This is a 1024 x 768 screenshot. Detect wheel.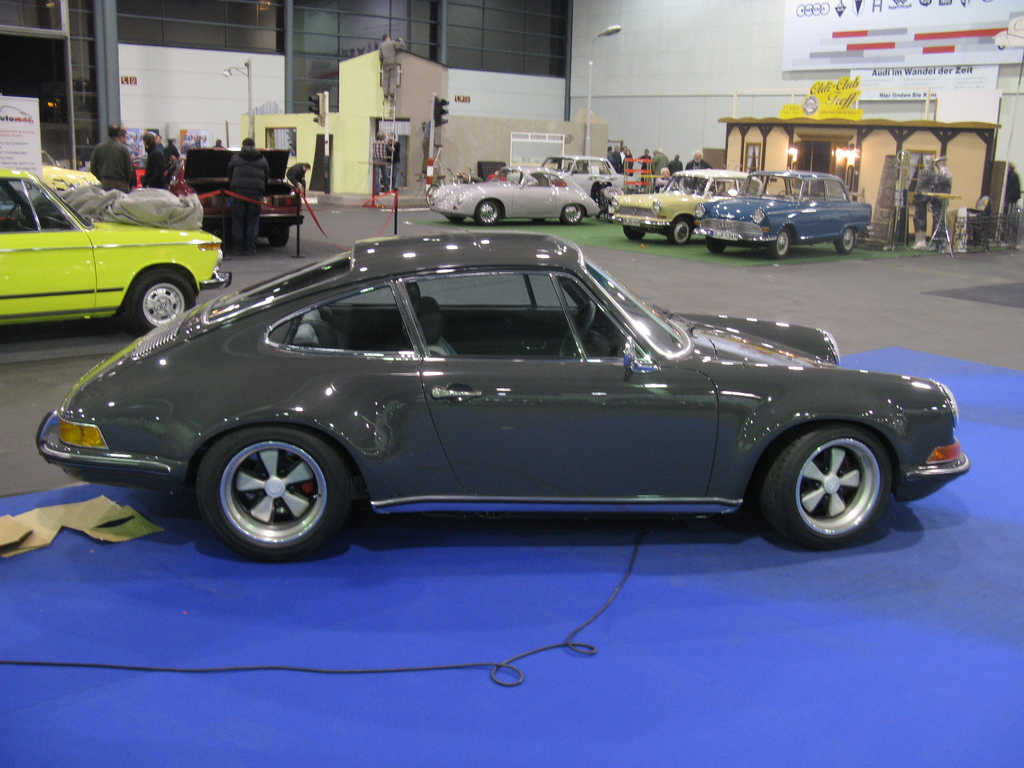
box=[772, 228, 789, 259].
